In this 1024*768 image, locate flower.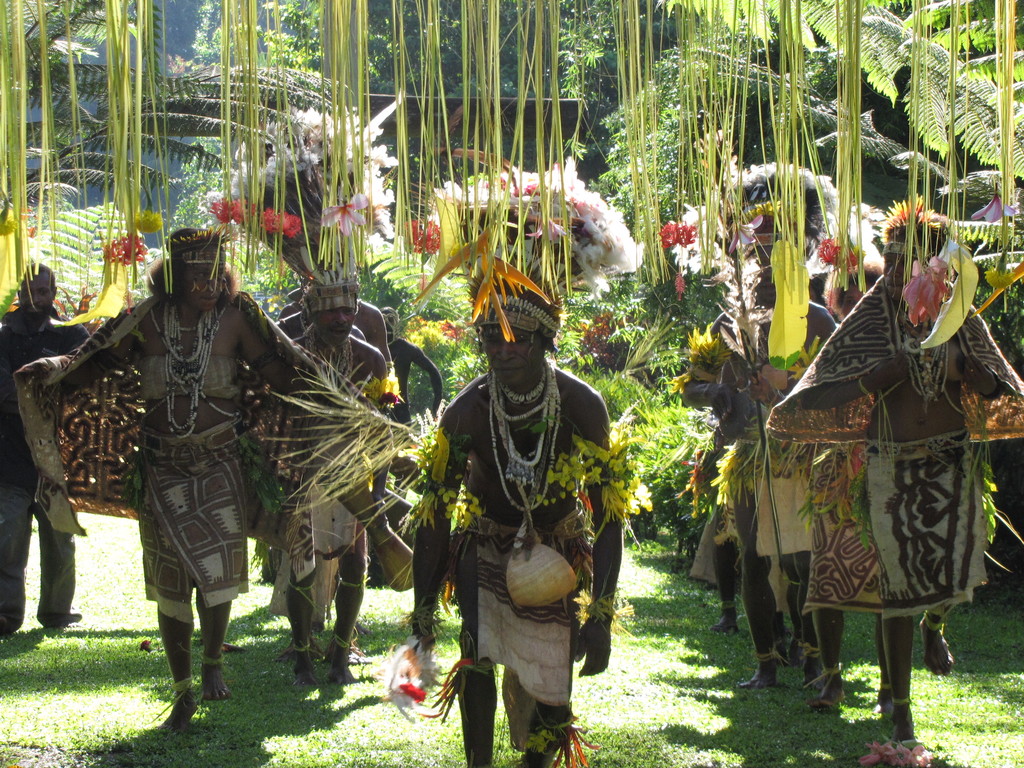
Bounding box: pyautogui.locateOnScreen(922, 237, 979, 348).
